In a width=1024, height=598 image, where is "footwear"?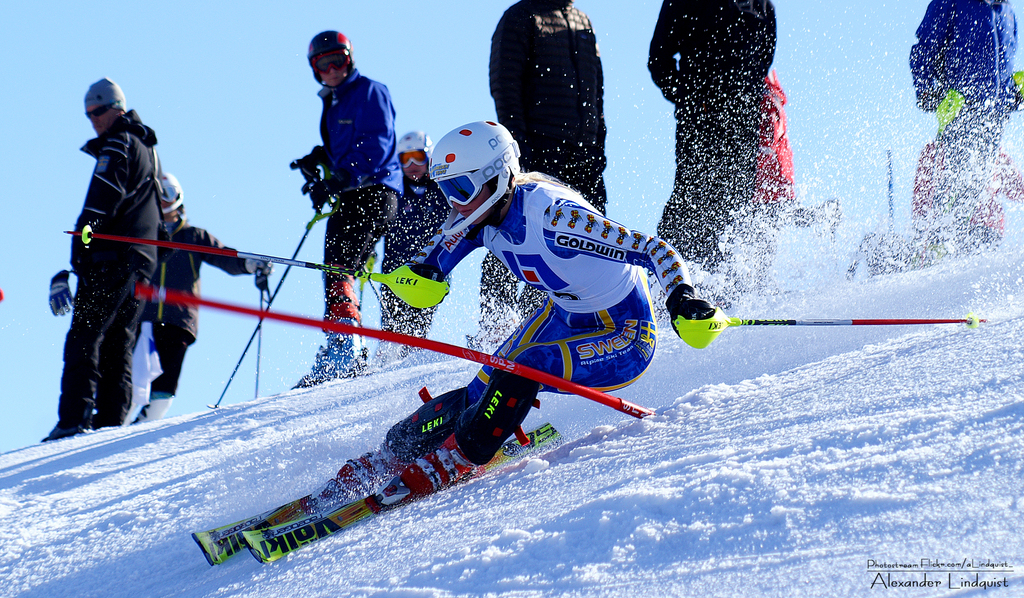
select_region(402, 436, 488, 498).
